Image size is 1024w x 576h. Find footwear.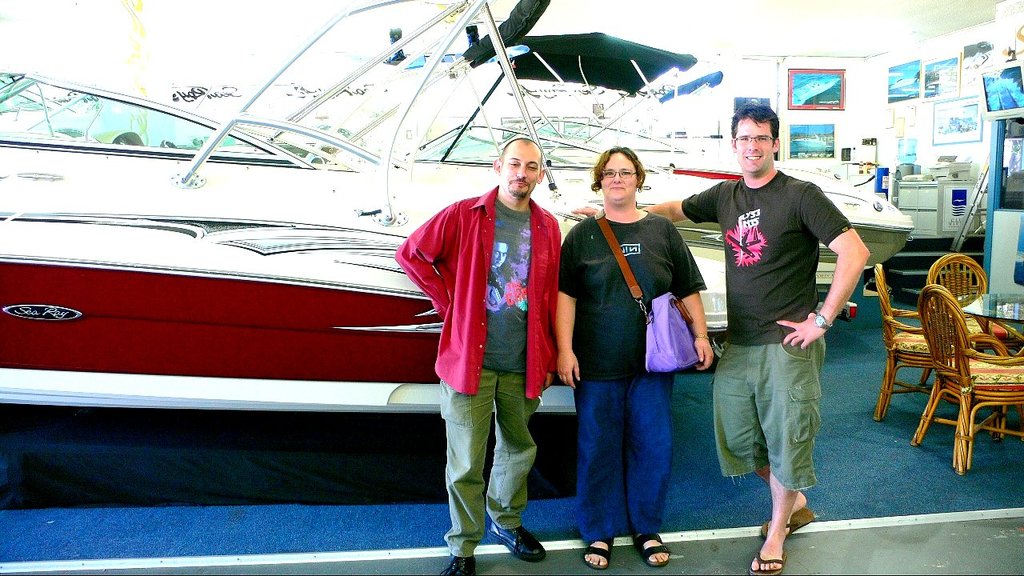
<bbox>438, 554, 479, 575</bbox>.
